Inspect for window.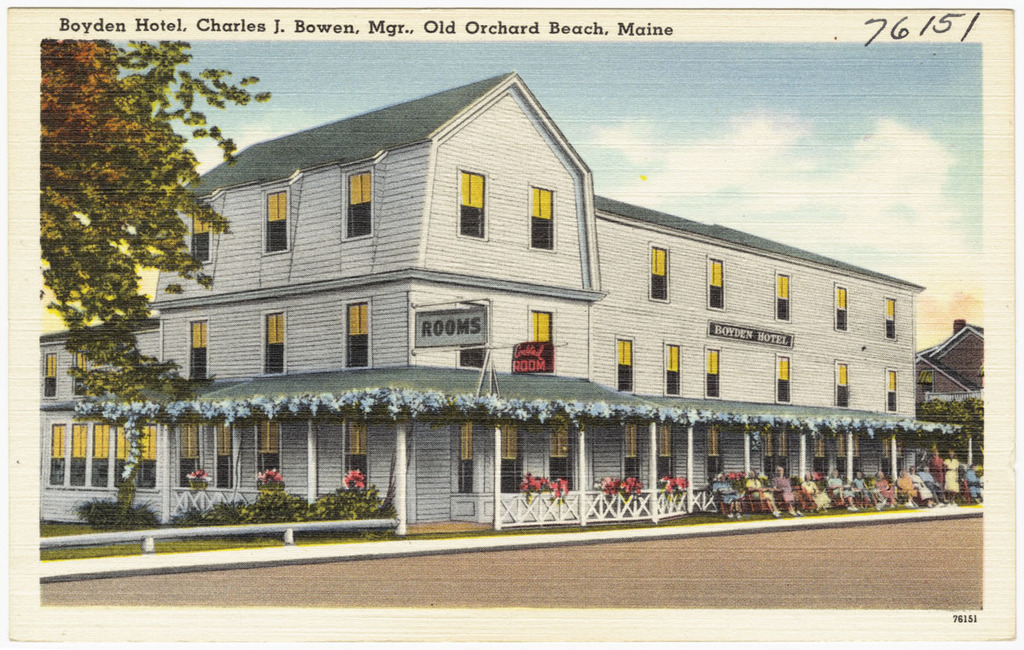
Inspection: (left=708, top=431, right=718, bottom=479).
